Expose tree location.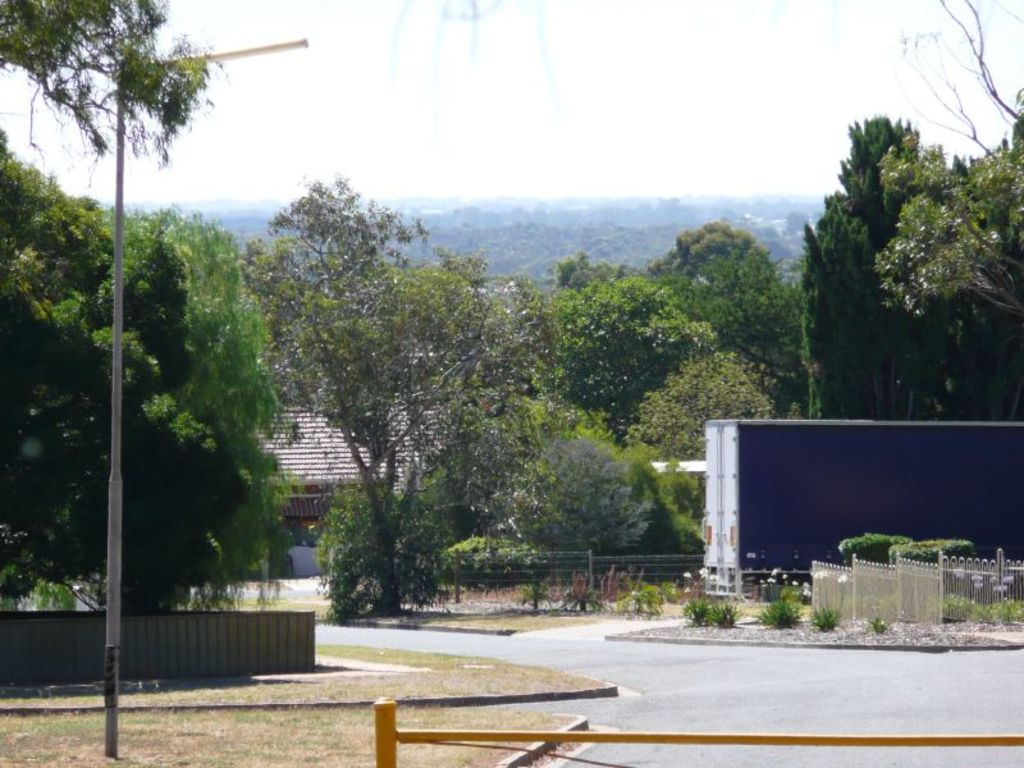
Exposed at detection(0, 0, 237, 198).
